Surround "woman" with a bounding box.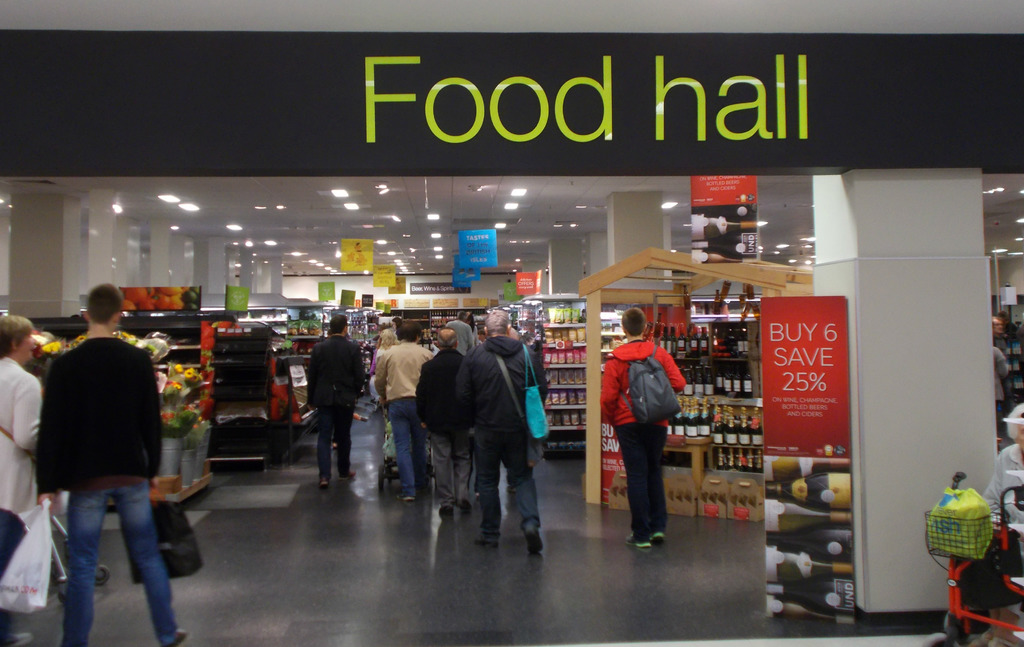
bbox(371, 335, 396, 369).
